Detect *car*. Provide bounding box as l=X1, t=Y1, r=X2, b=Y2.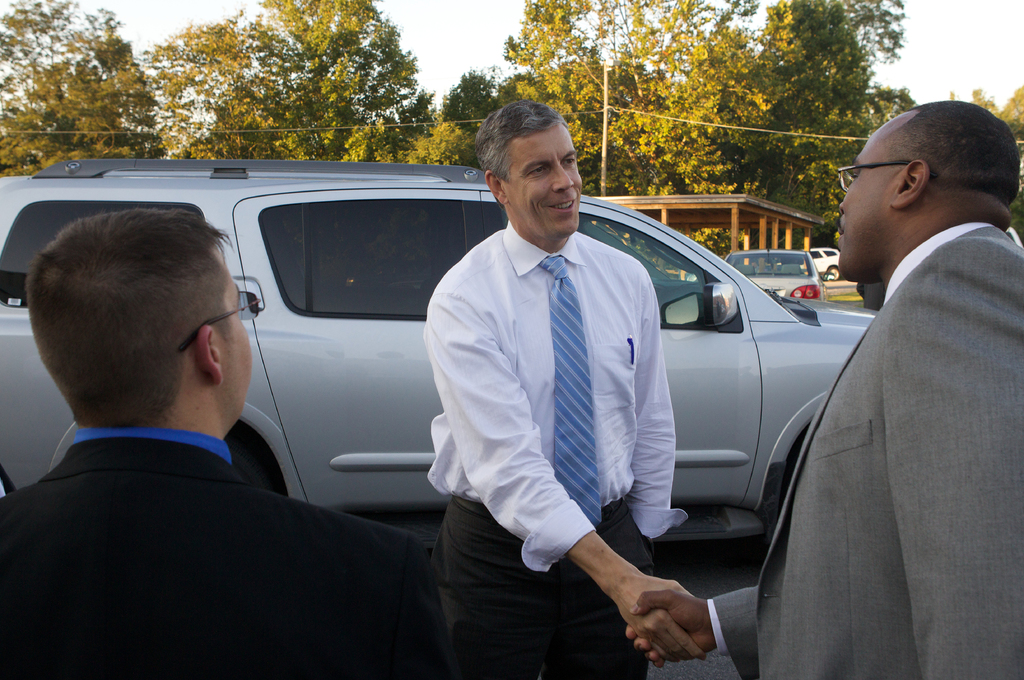
l=806, t=249, r=837, b=279.
